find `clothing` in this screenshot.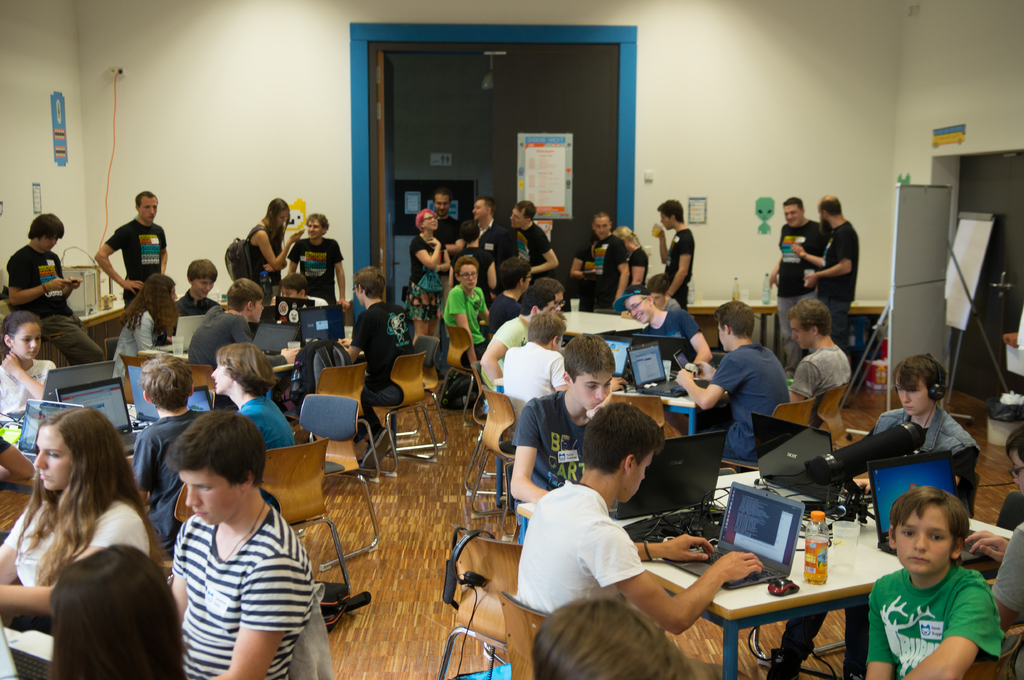
The bounding box for `clothing` is crop(468, 310, 543, 409).
